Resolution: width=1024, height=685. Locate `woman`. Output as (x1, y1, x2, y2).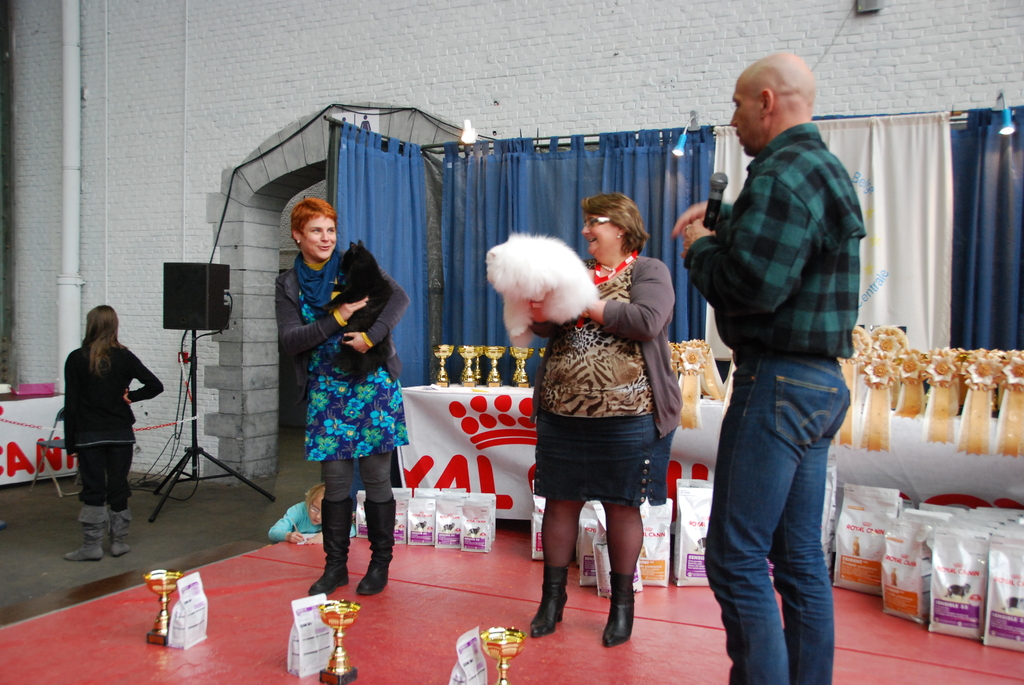
(520, 196, 684, 648).
